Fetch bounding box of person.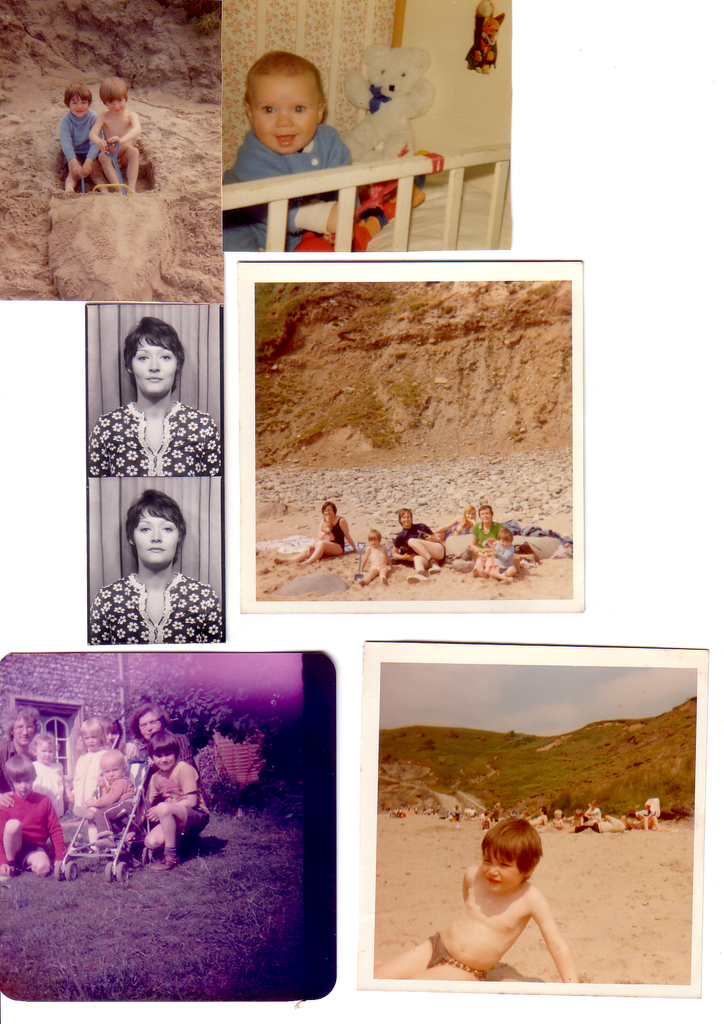
Bbox: BBox(60, 89, 101, 195).
